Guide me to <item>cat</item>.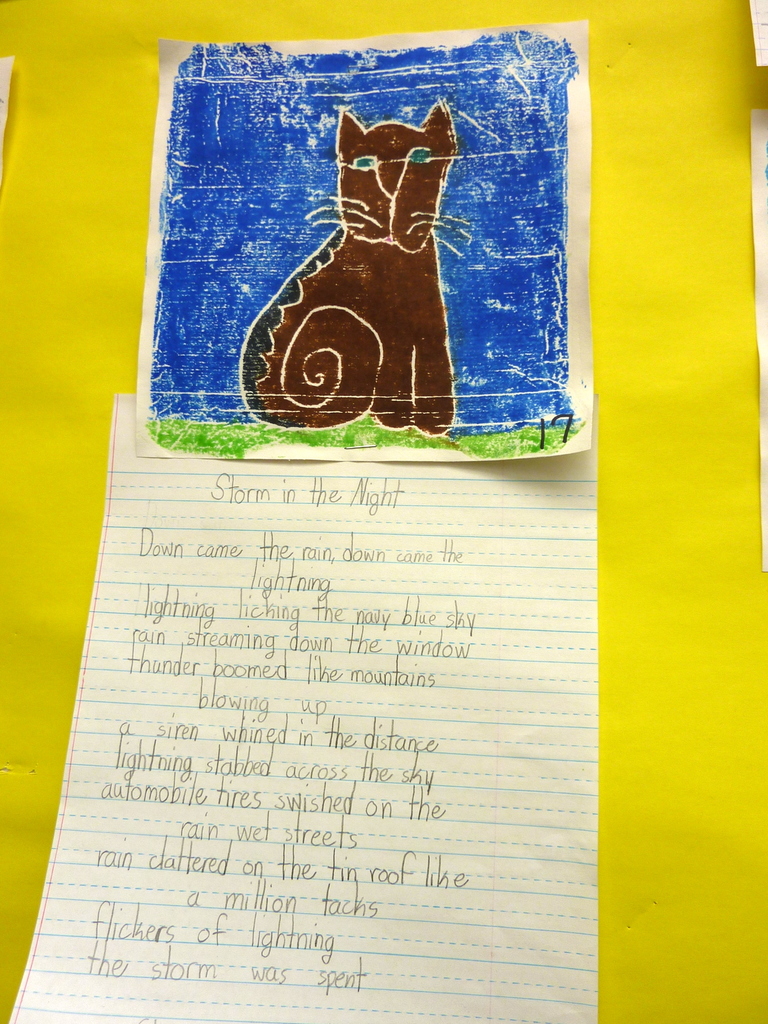
Guidance: l=233, t=99, r=472, b=442.
